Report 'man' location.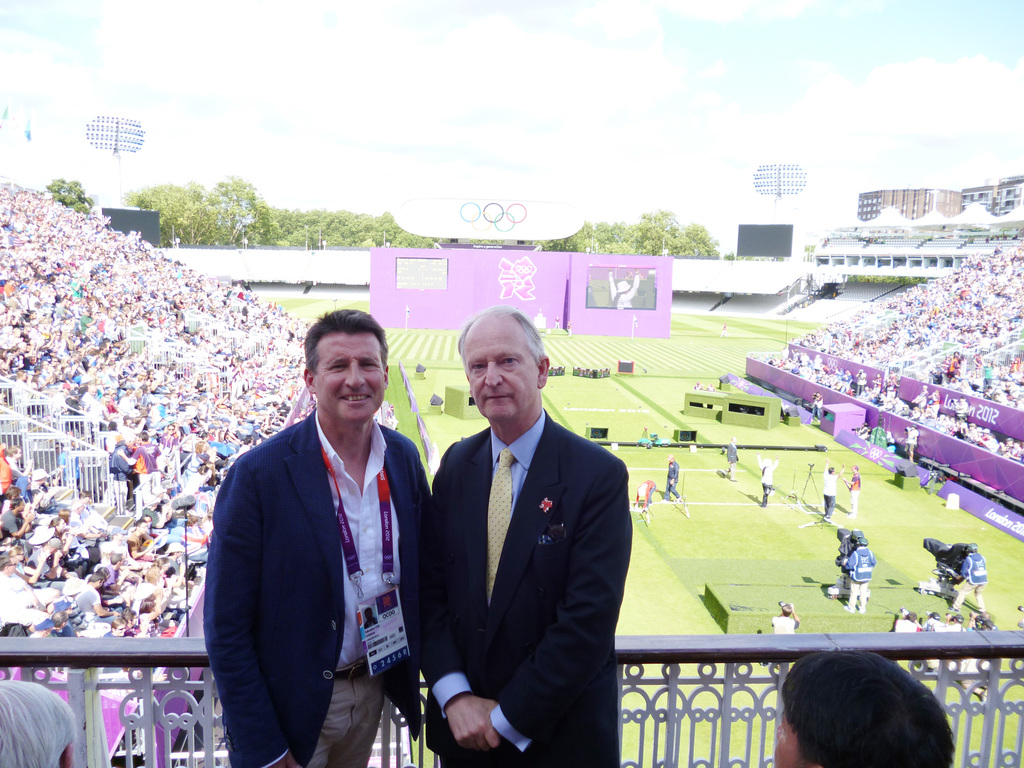
Report: select_region(28, 468, 69, 515).
